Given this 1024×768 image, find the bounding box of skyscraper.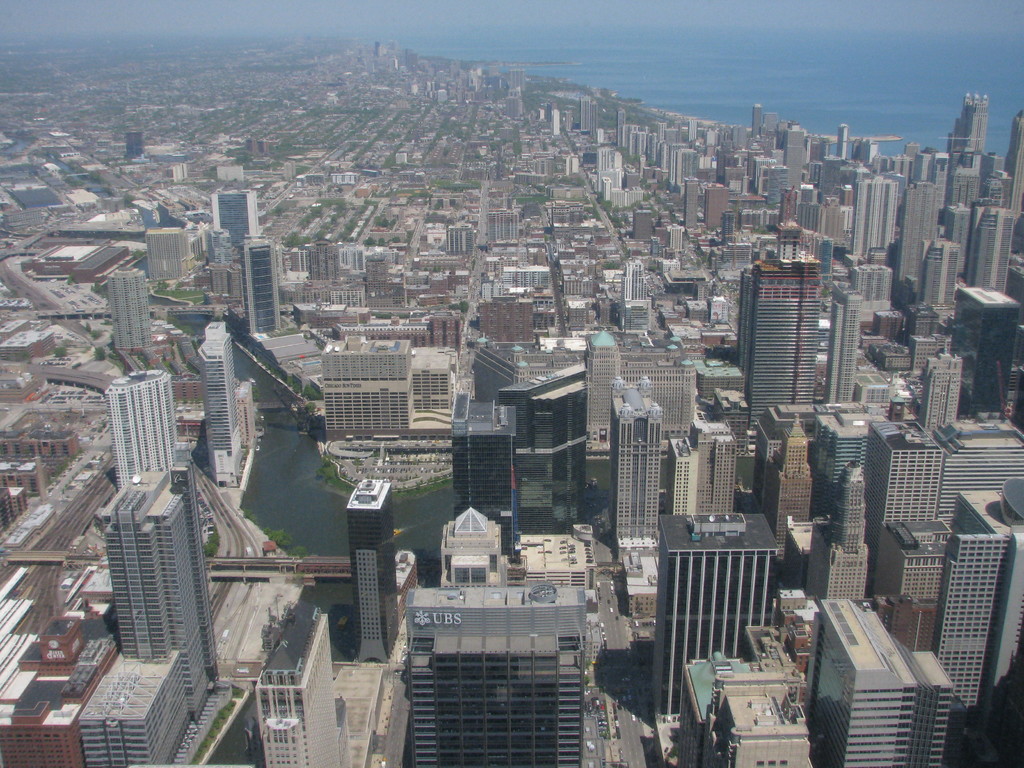
186:321:239:482.
